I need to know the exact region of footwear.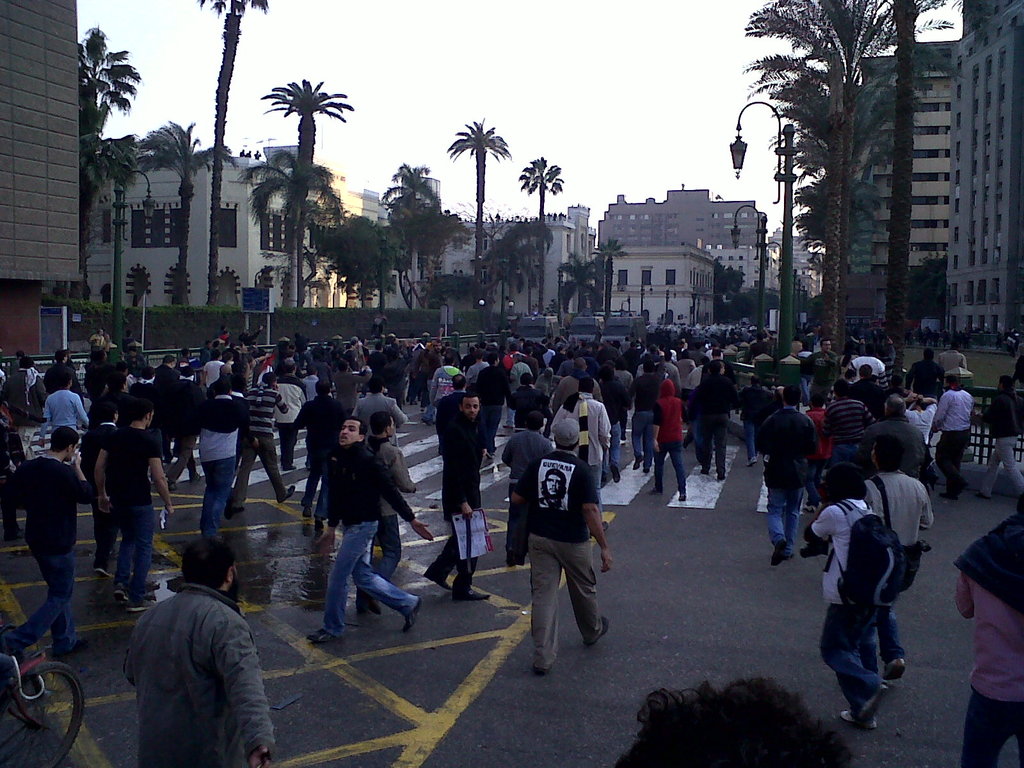
Region: <bbox>188, 472, 202, 488</bbox>.
